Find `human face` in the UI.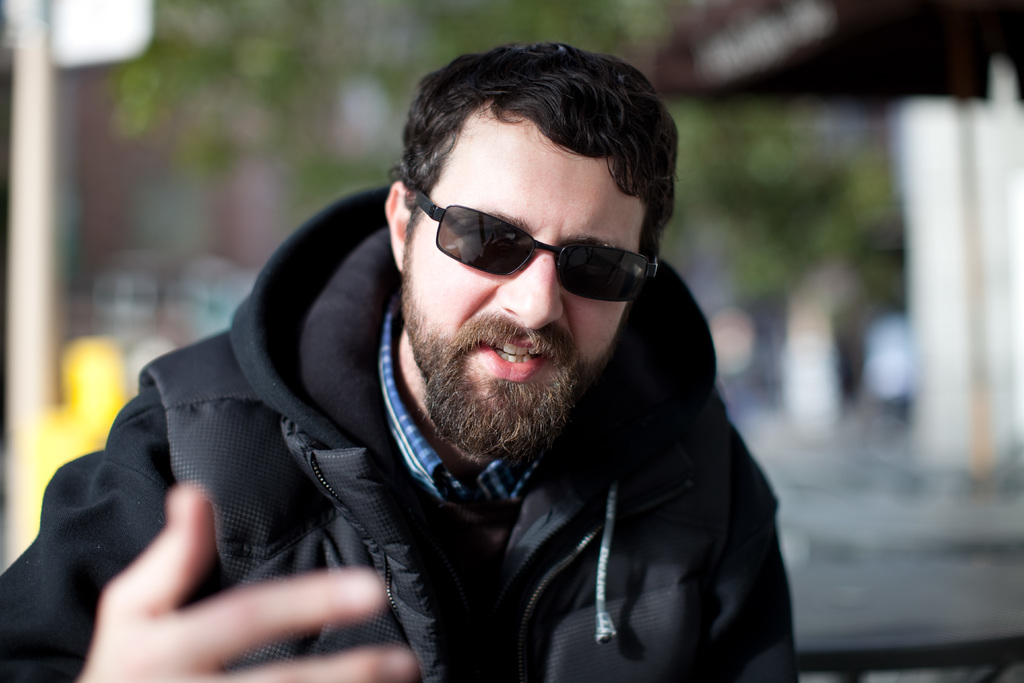
UI element at [x1=403, y1=94, x2=650, y2=419].
